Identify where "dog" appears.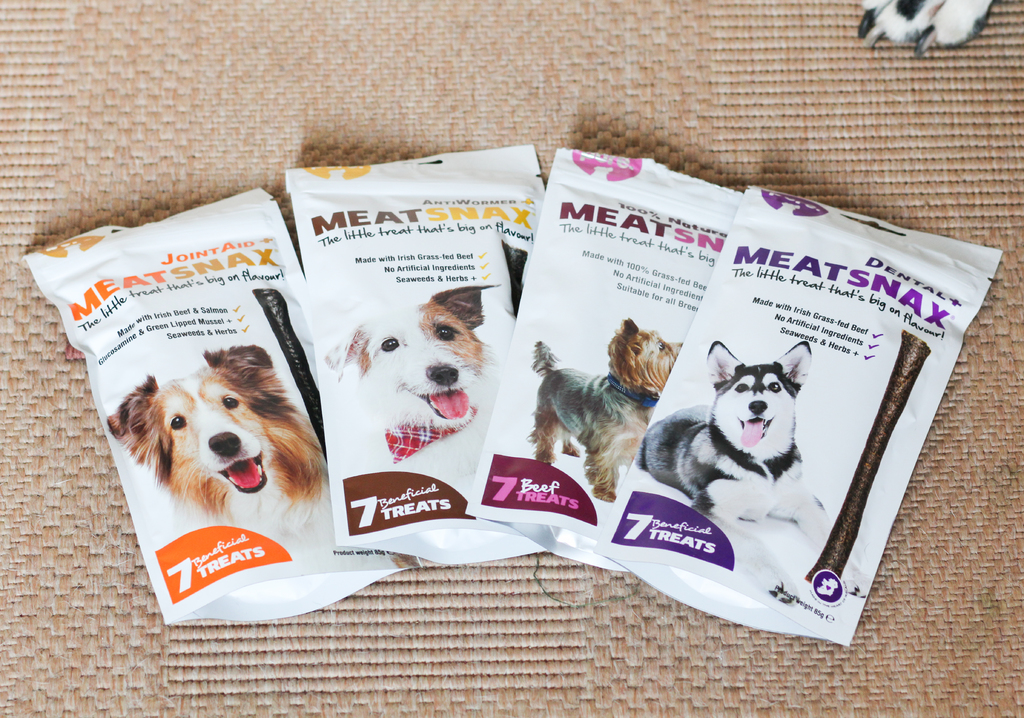
Appears at 525 315 682 504.
